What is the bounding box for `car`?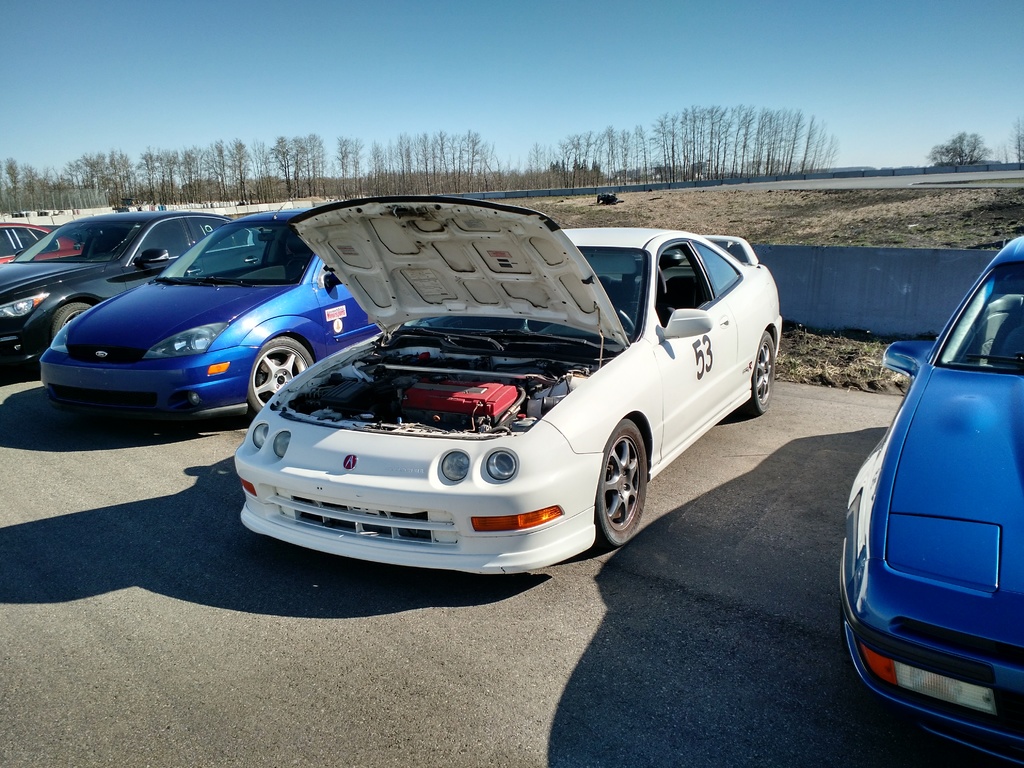
box(234, 193, 785, 573).
